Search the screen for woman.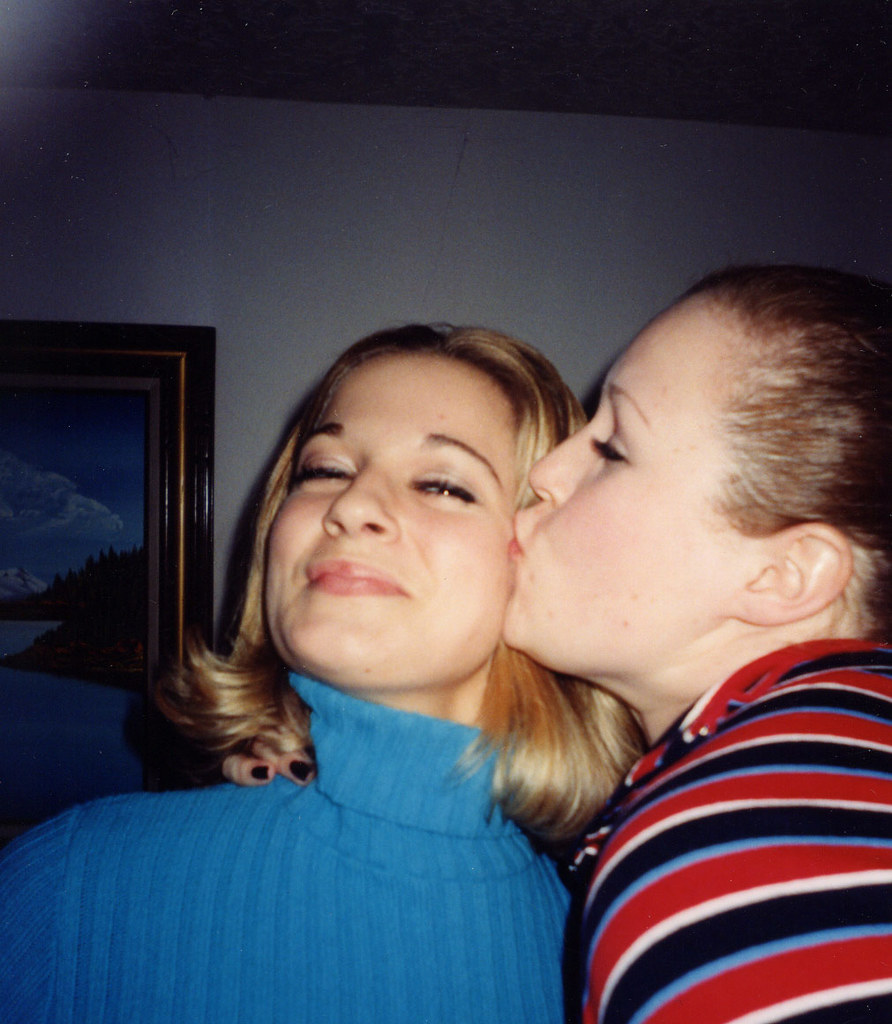
Found at bbox(474, 271, 891, 1008).
